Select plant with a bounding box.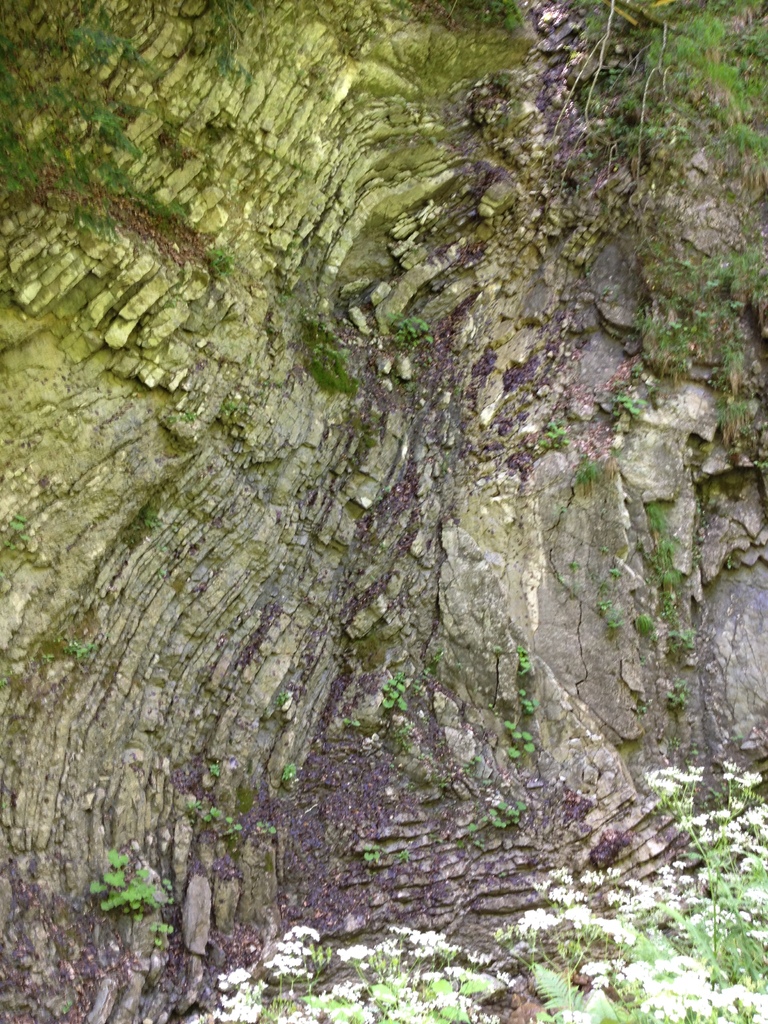
detection(65, 638, 97, 660).
